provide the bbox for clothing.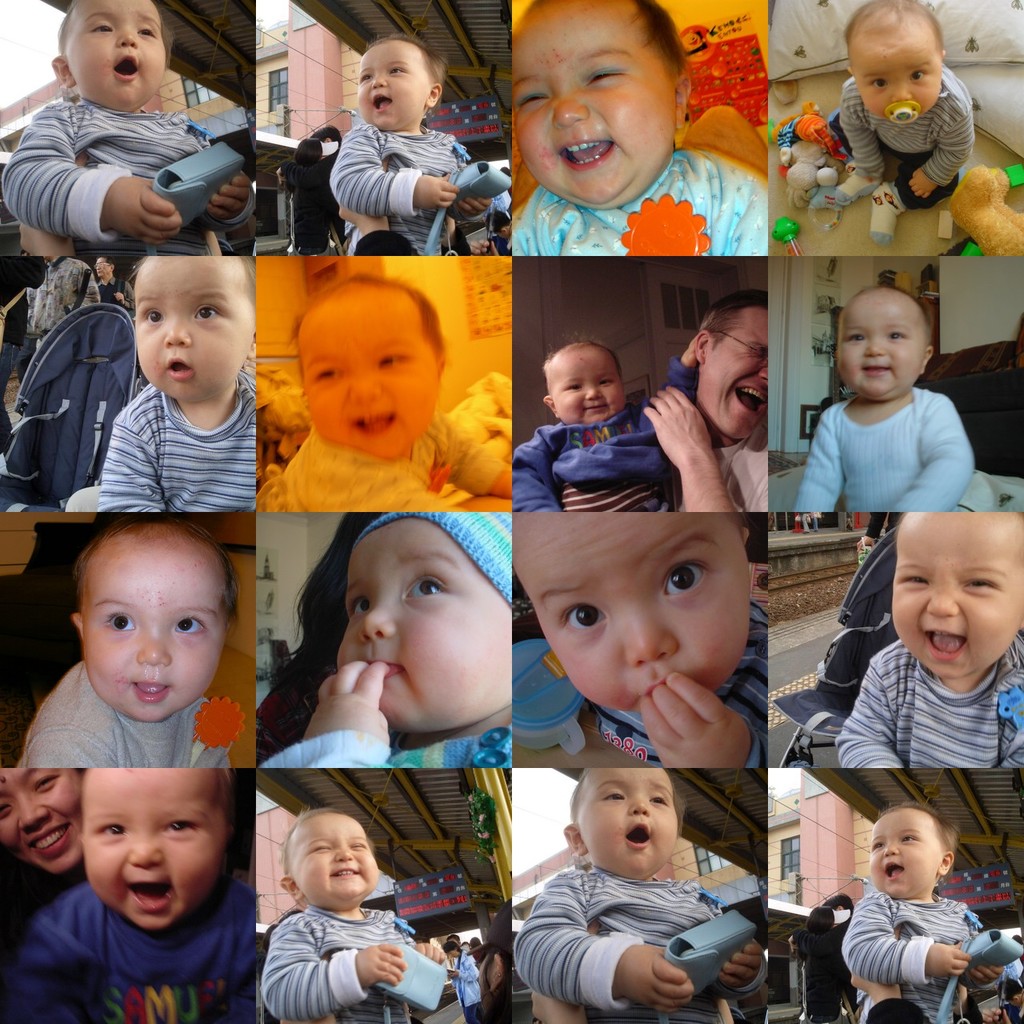
locate(709, 415, 770, 514).
